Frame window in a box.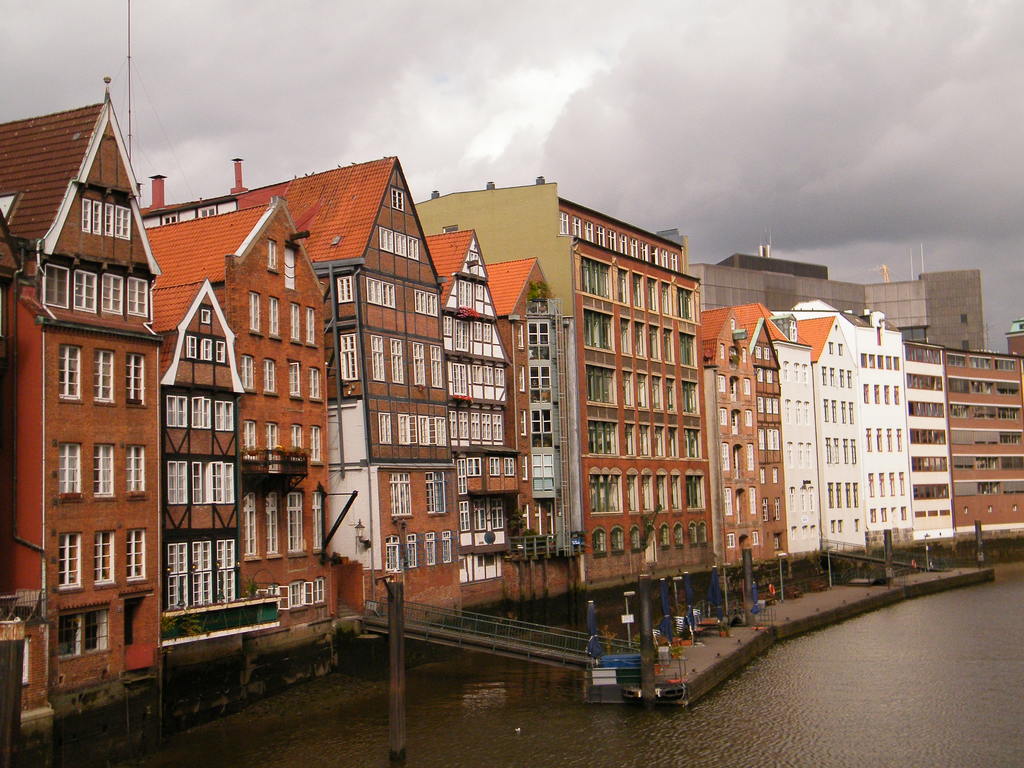
[664,426,679,458].
